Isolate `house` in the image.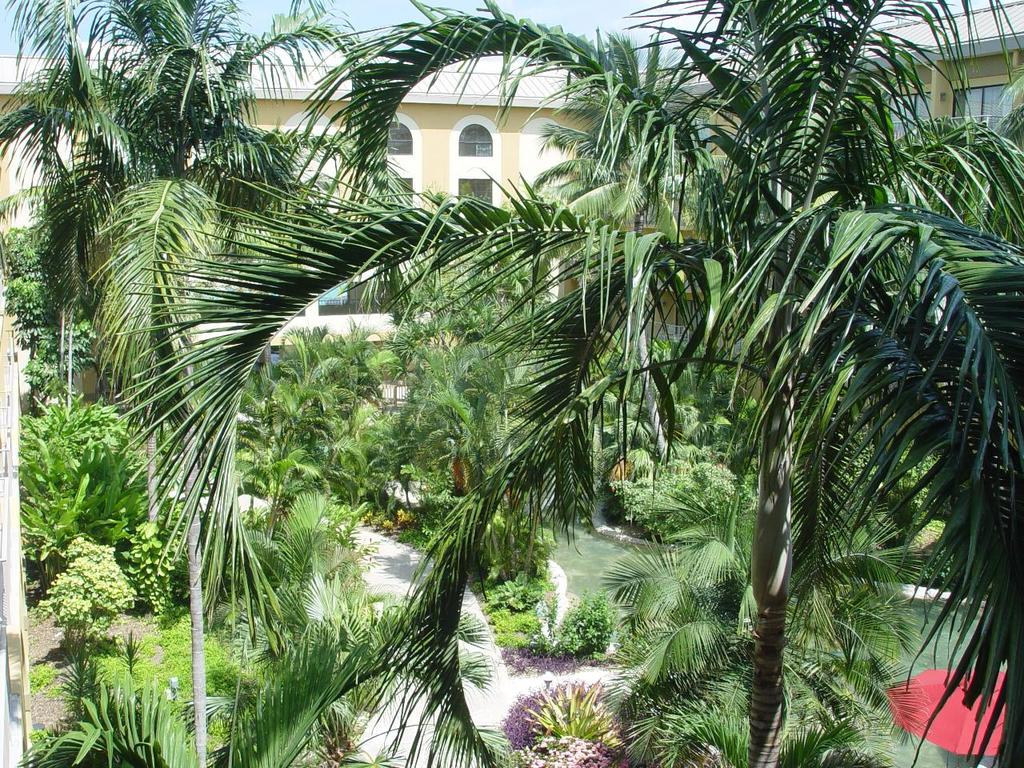
Isolated region: 1 34 1023 290.
